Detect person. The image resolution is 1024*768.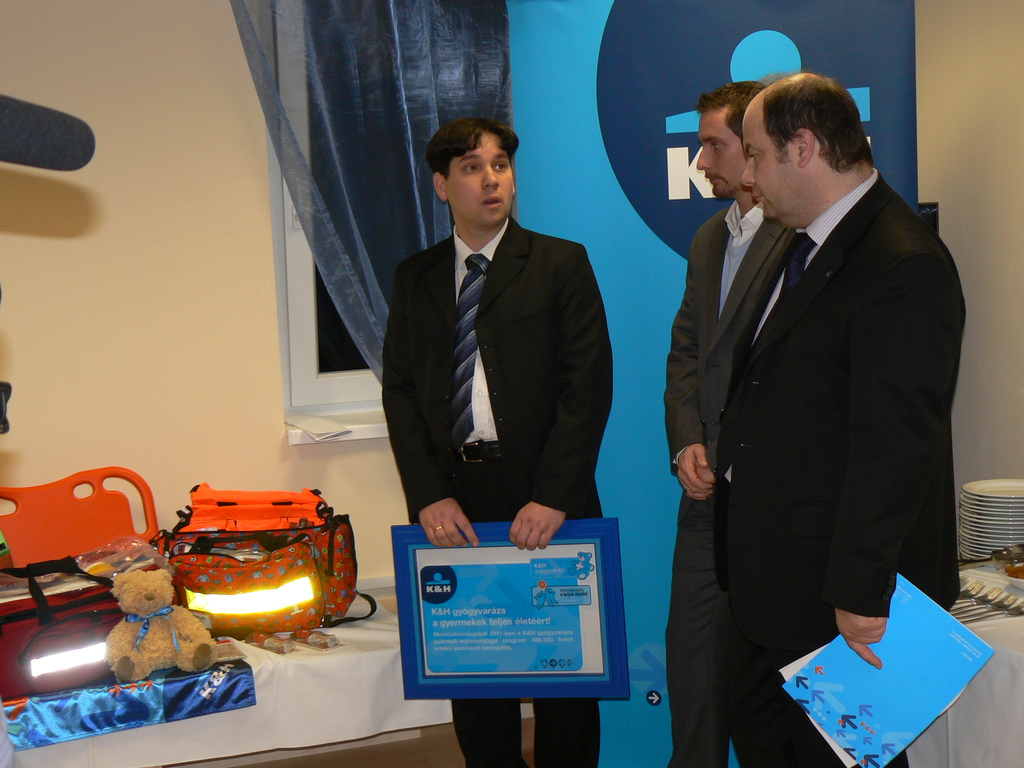
region(377, 113, 622, 767).
